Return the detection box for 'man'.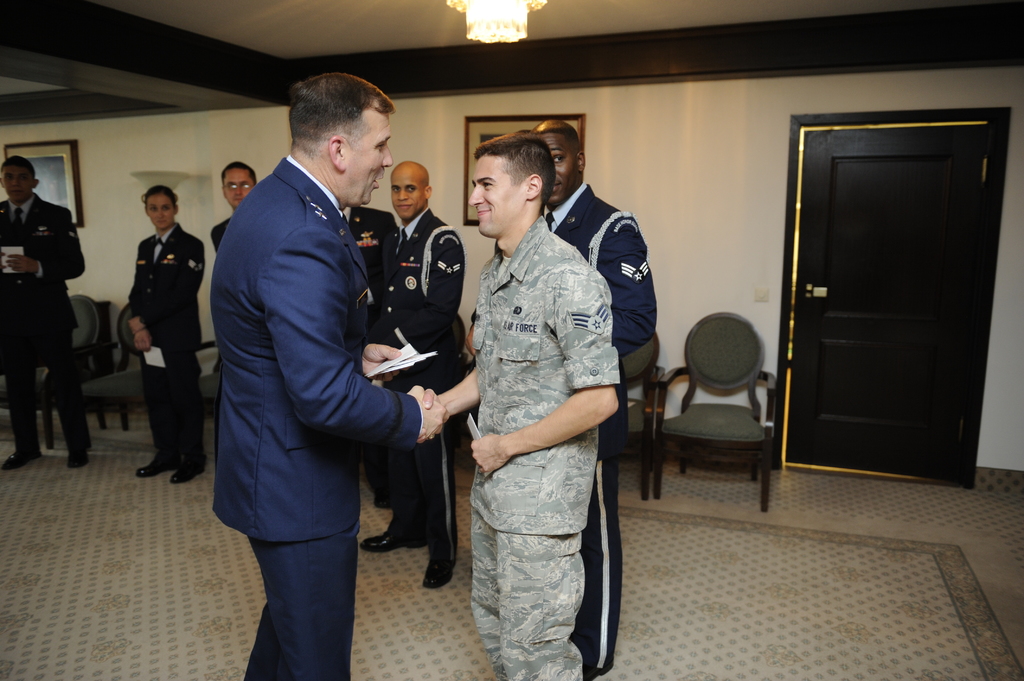
locate(330, 195, 396, 499).
